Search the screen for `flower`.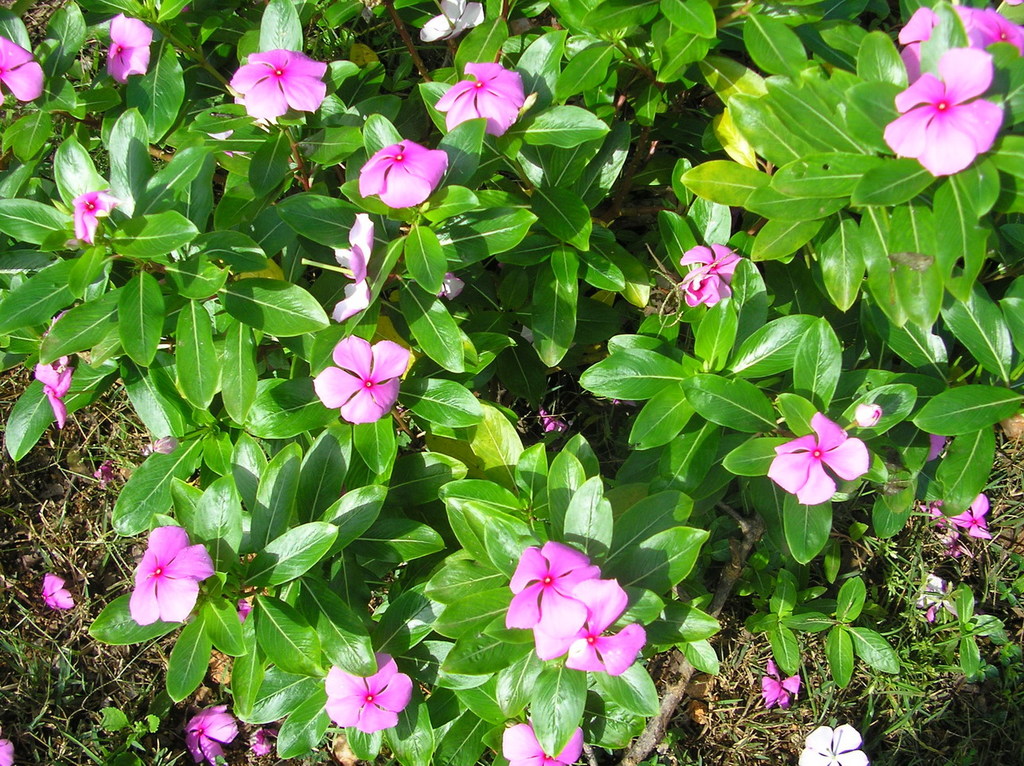
Found at 312, 329, 413, 435.
